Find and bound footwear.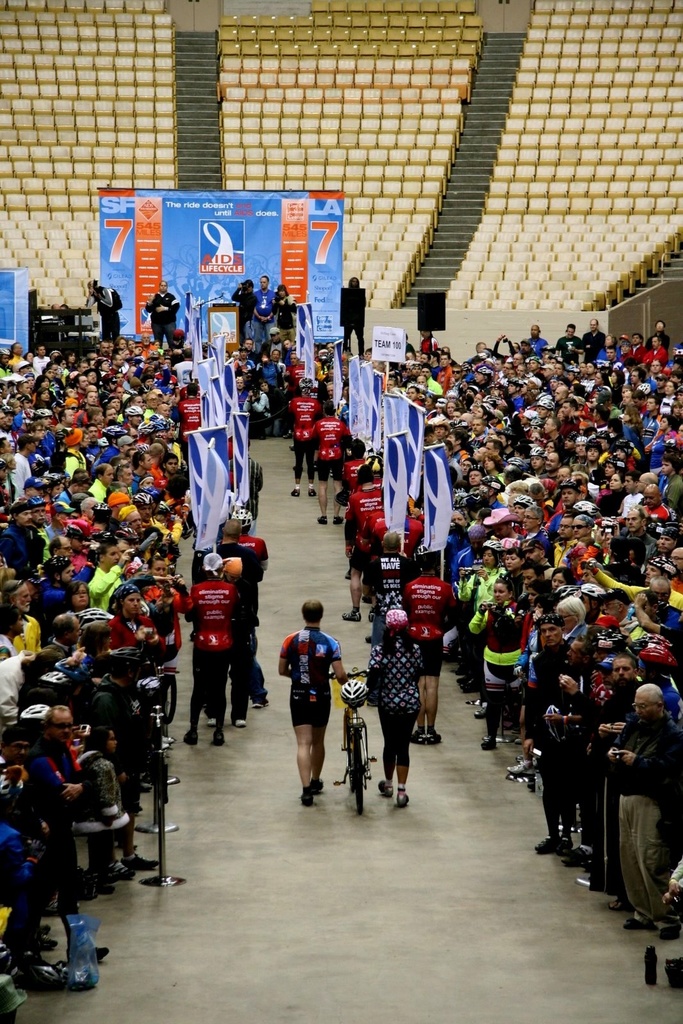
Bound: rect(289, 486, 301, 499).
